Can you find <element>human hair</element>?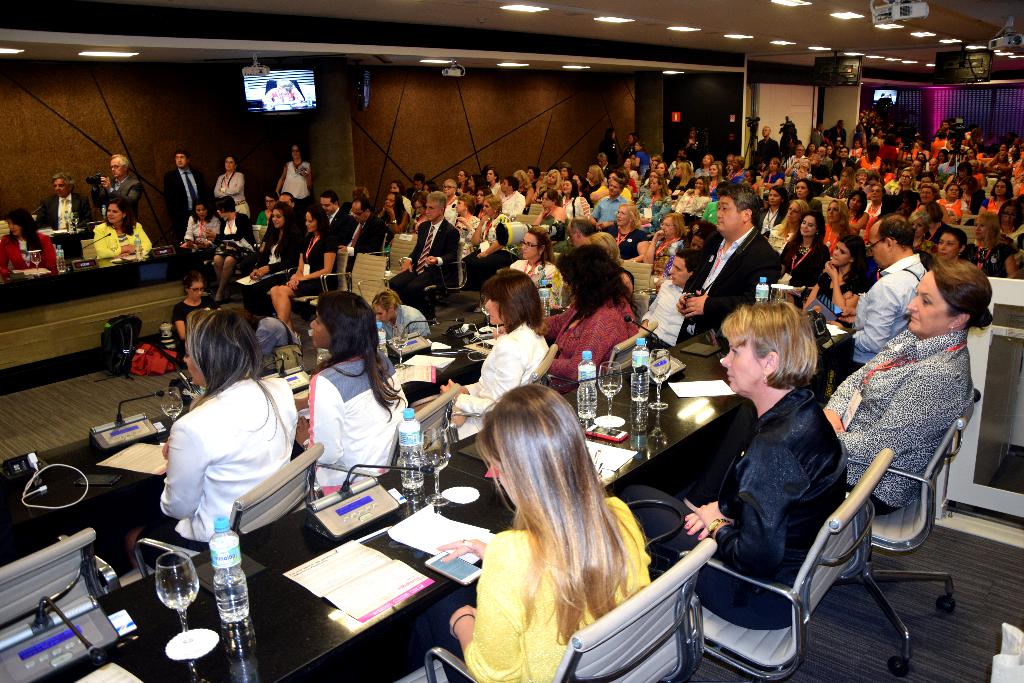
Yes, bounding box: select_region(476, 378, 626, 634).
